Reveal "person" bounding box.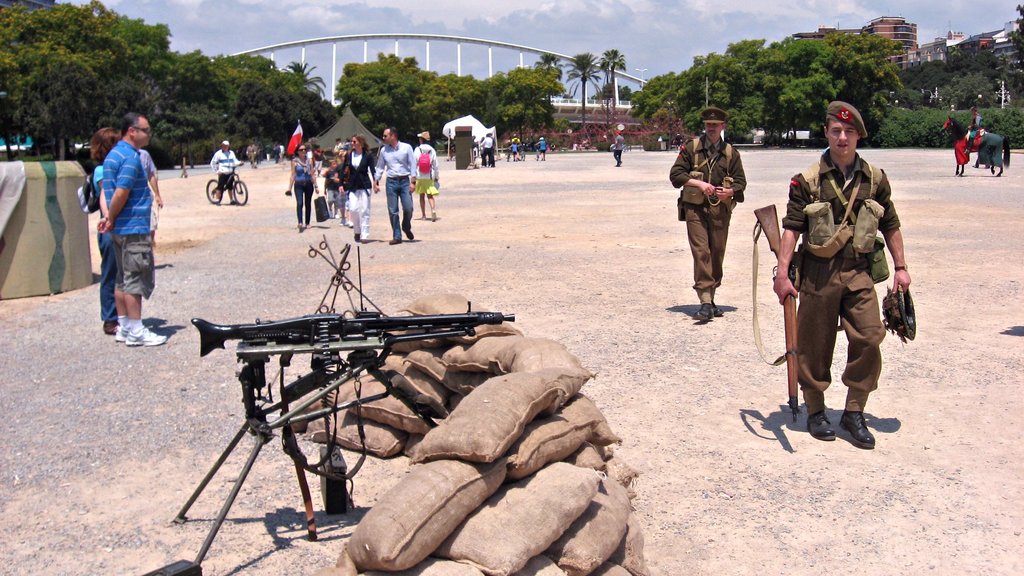
Revealed: (x1=609, y1=127, x2=624, y2=167).
